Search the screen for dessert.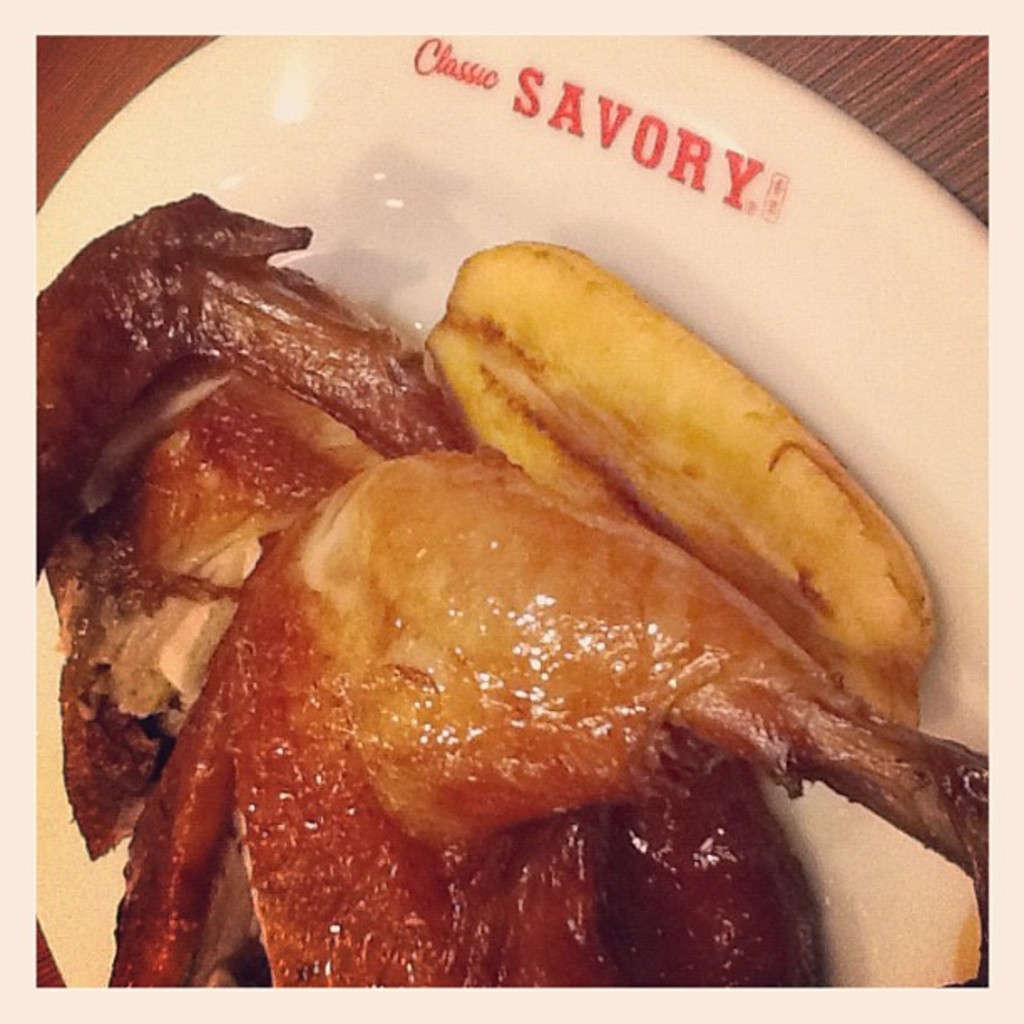
Found at 114,453,994,991.
